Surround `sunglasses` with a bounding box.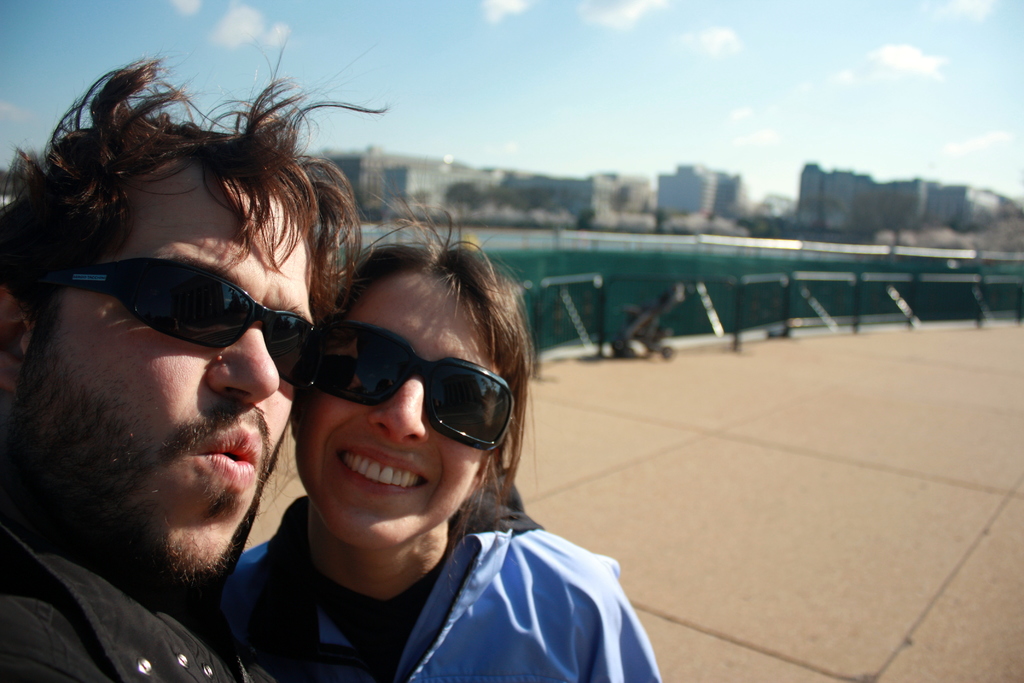
rect(309, 306, 522, 460).
